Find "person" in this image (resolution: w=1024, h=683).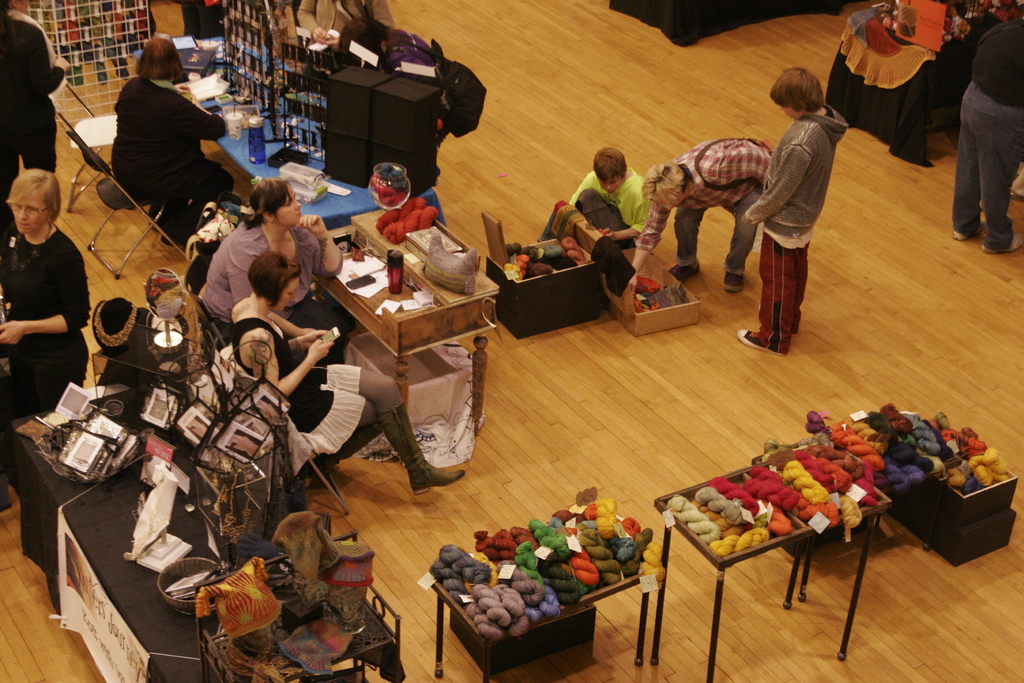
detection(0, 165, 94, 413).
